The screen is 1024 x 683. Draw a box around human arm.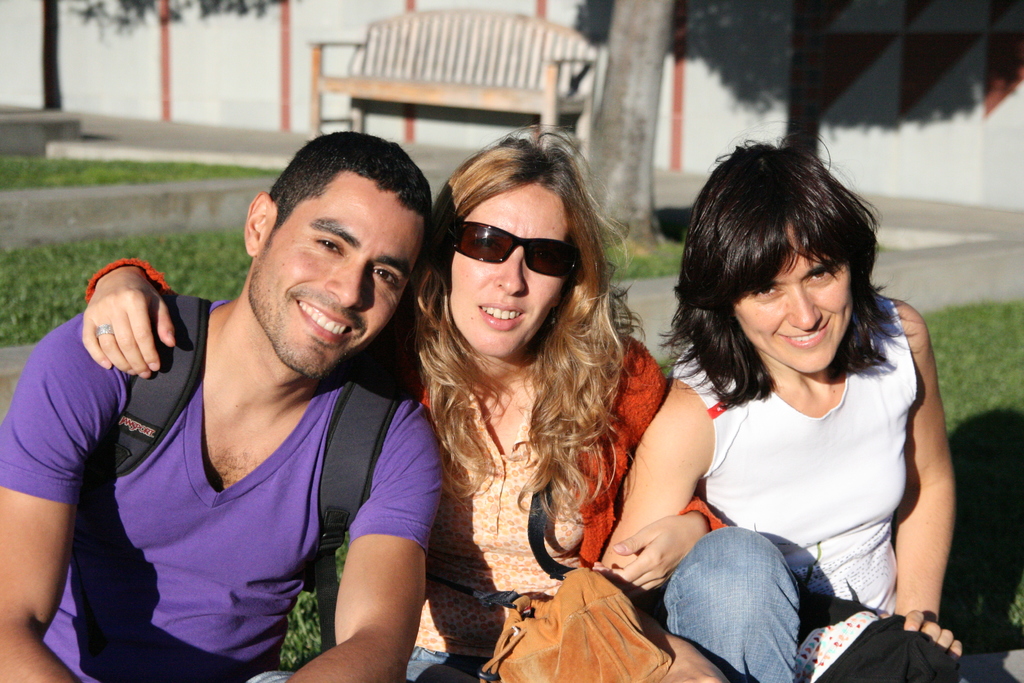
[81,260,173,378].
